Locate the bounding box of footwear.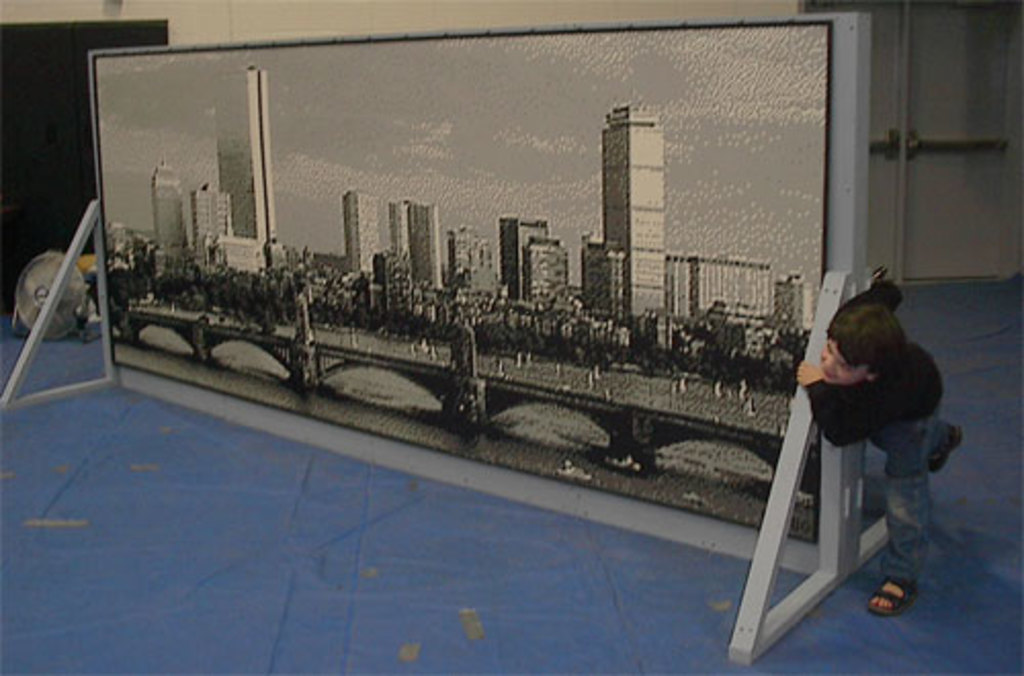
Bounding box: [x1=870, y1=555, x2=922, y2=635].
